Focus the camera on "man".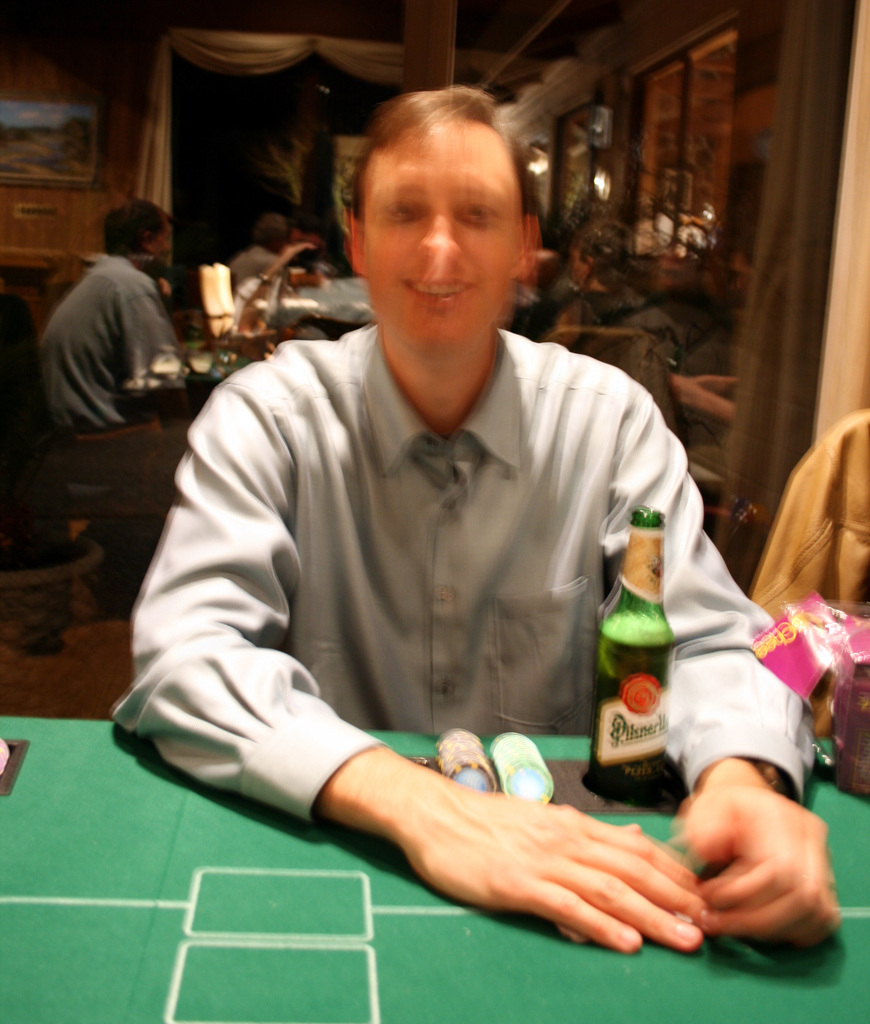
Focus region: box(227, 216, 287, 294).
